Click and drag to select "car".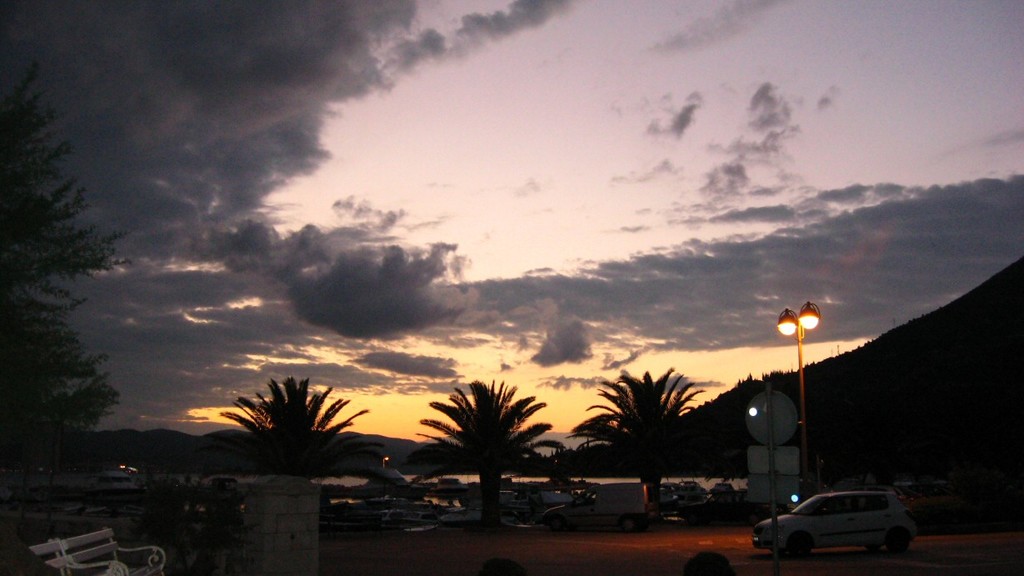
Selection: (752,491,913,561).
